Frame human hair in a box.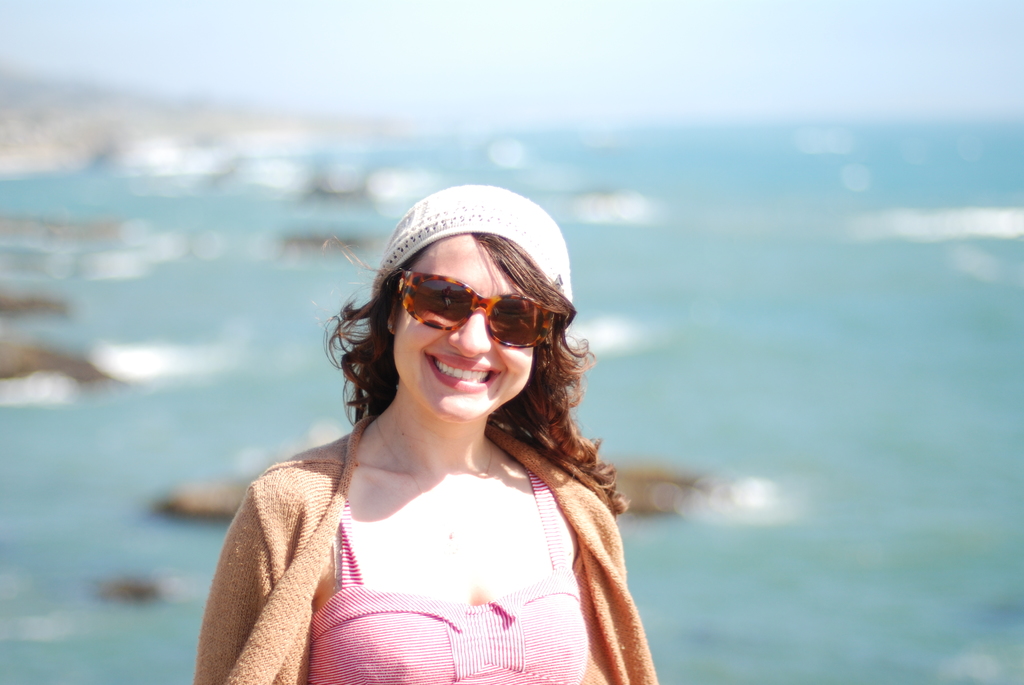
(x1=314, y1=230, x2=622, y2=526).
